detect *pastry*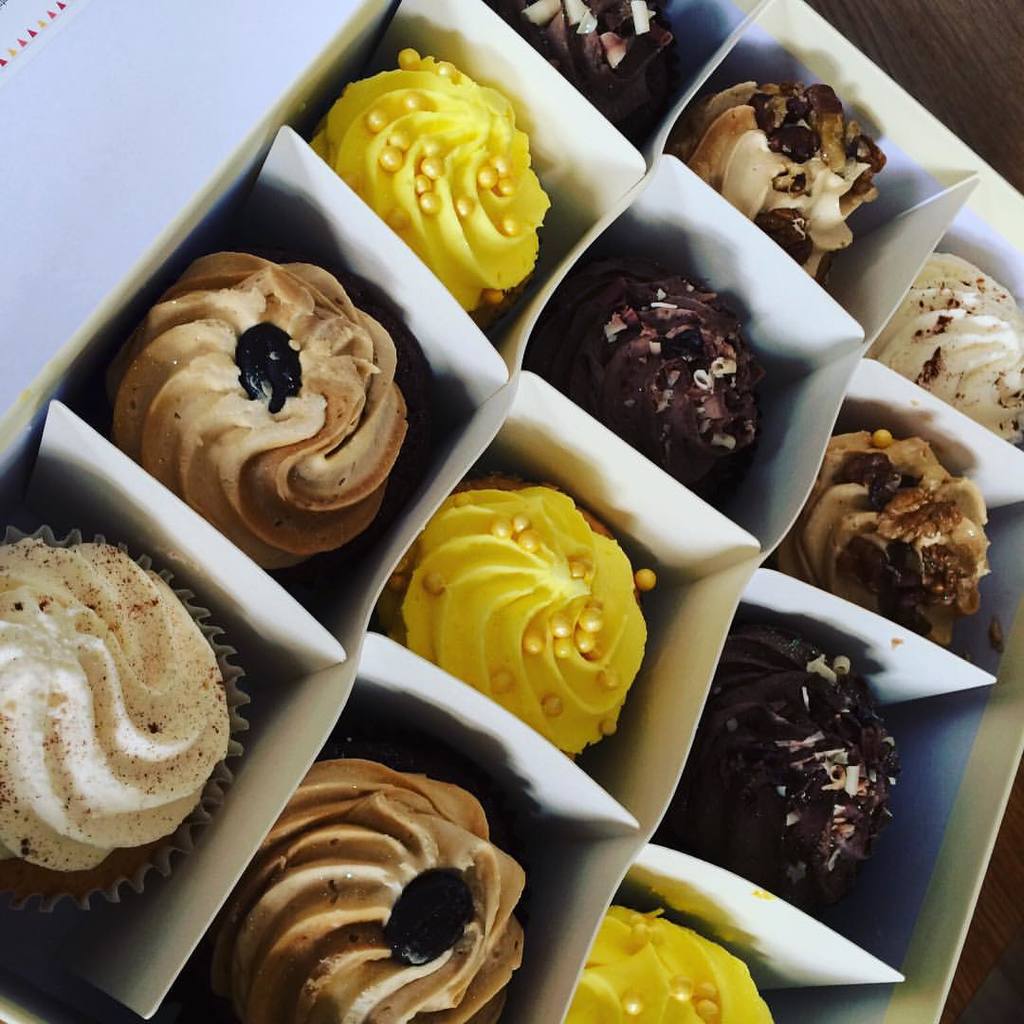
locate(112, 245, 412, 571)
